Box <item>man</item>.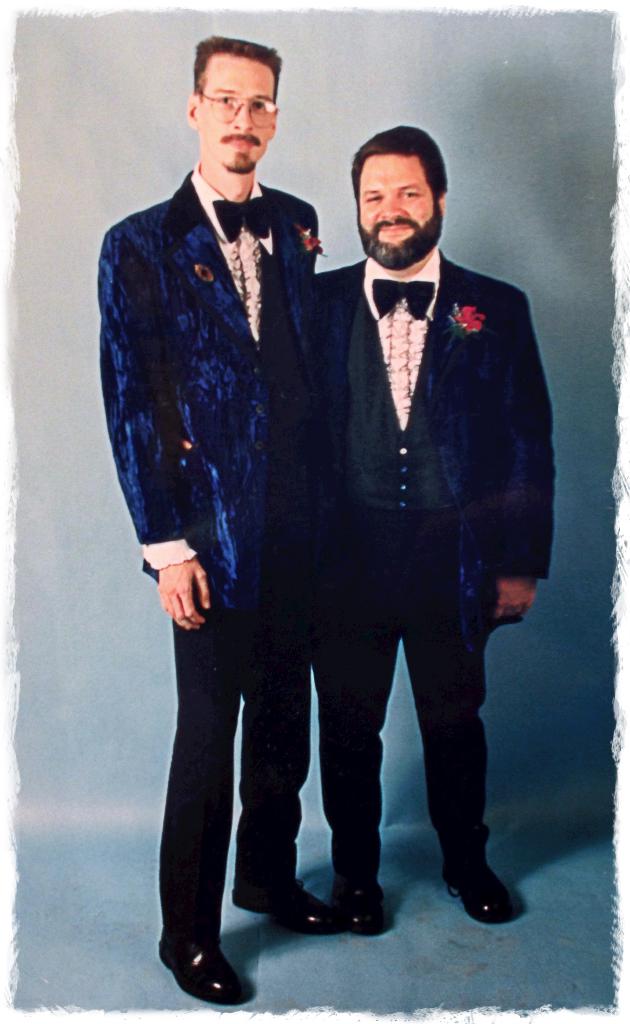
<region>96, 35, 318, 1001</region>.
